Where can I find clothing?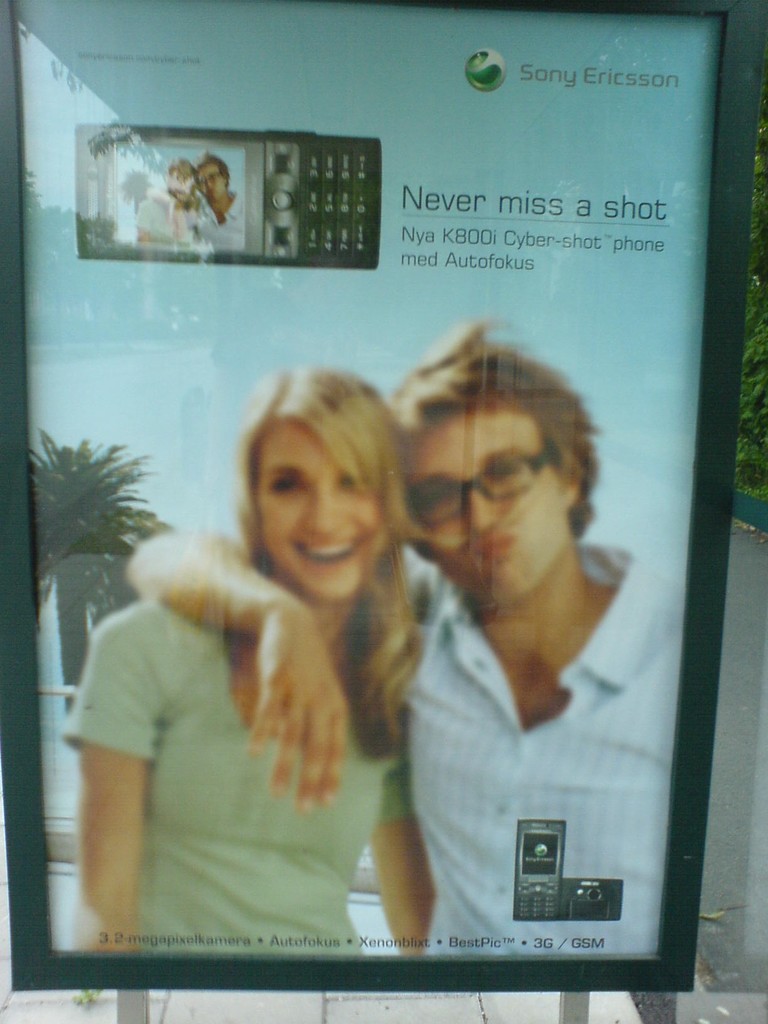
You can find it at box=[133, 198, 182, 244].
